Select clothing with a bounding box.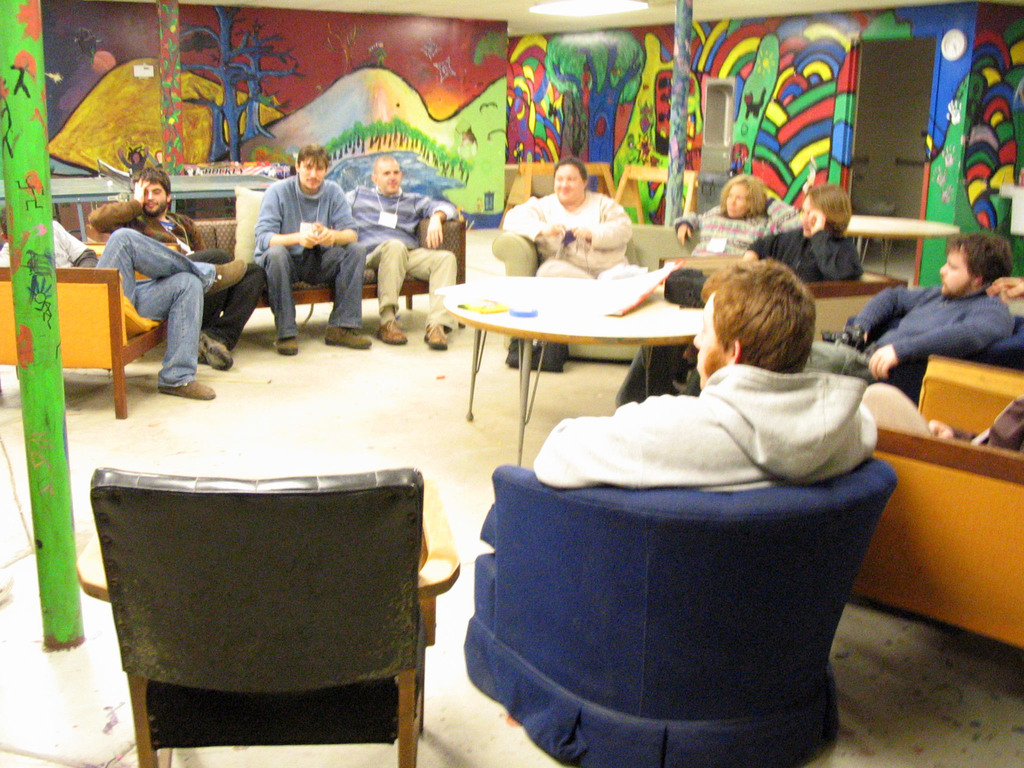
534 363 879 488.
